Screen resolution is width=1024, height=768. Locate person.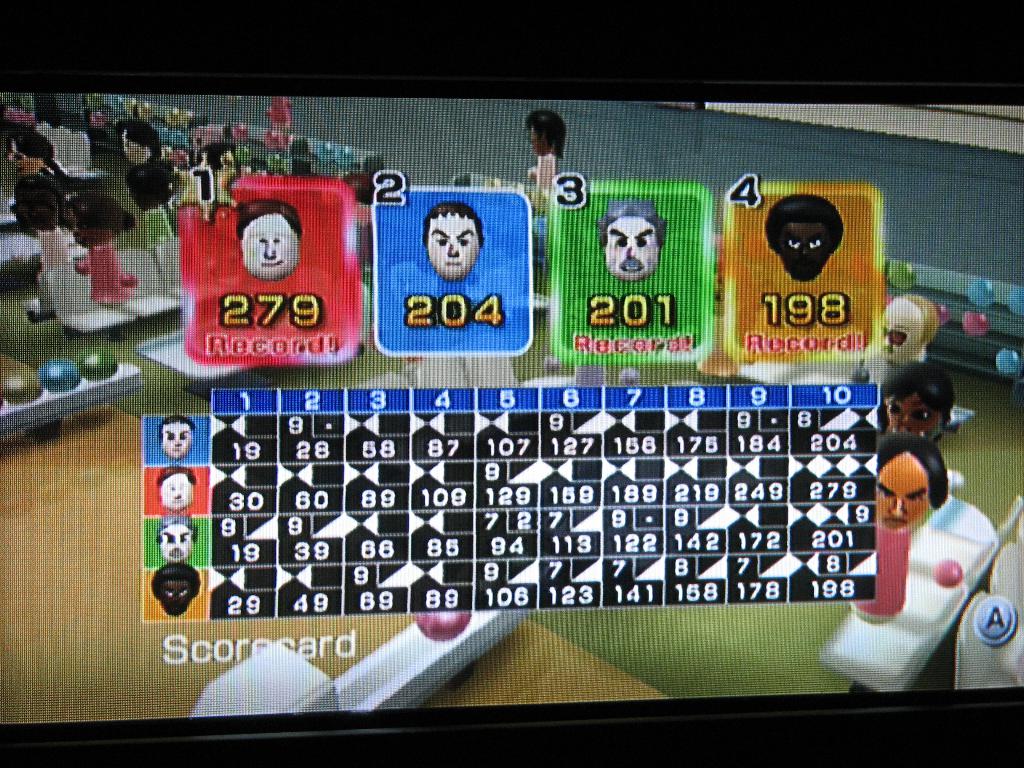
select_region(421, 198, 485, 281).
